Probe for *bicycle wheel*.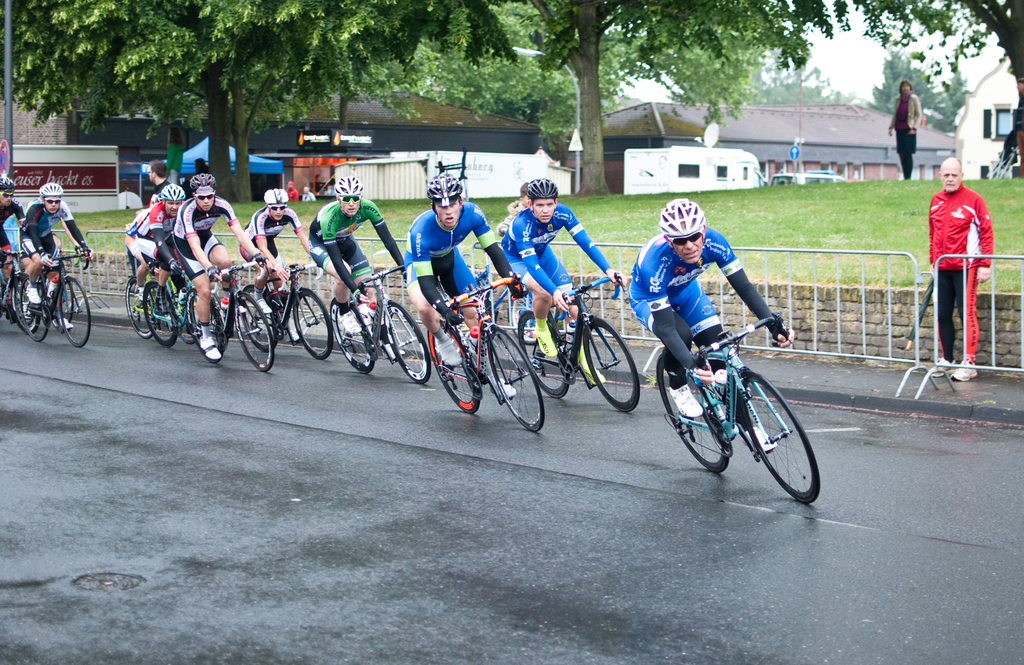
Probe result: <bbox>59, 277, 91, 347</bbox>.
